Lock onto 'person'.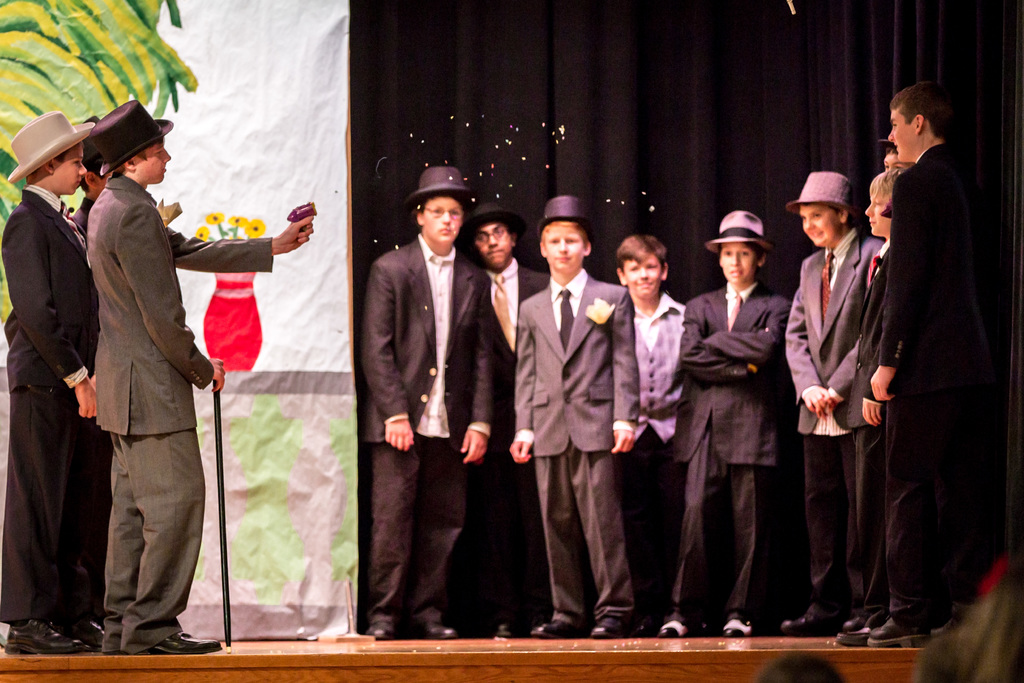
Locked: [509,191,639,641].
